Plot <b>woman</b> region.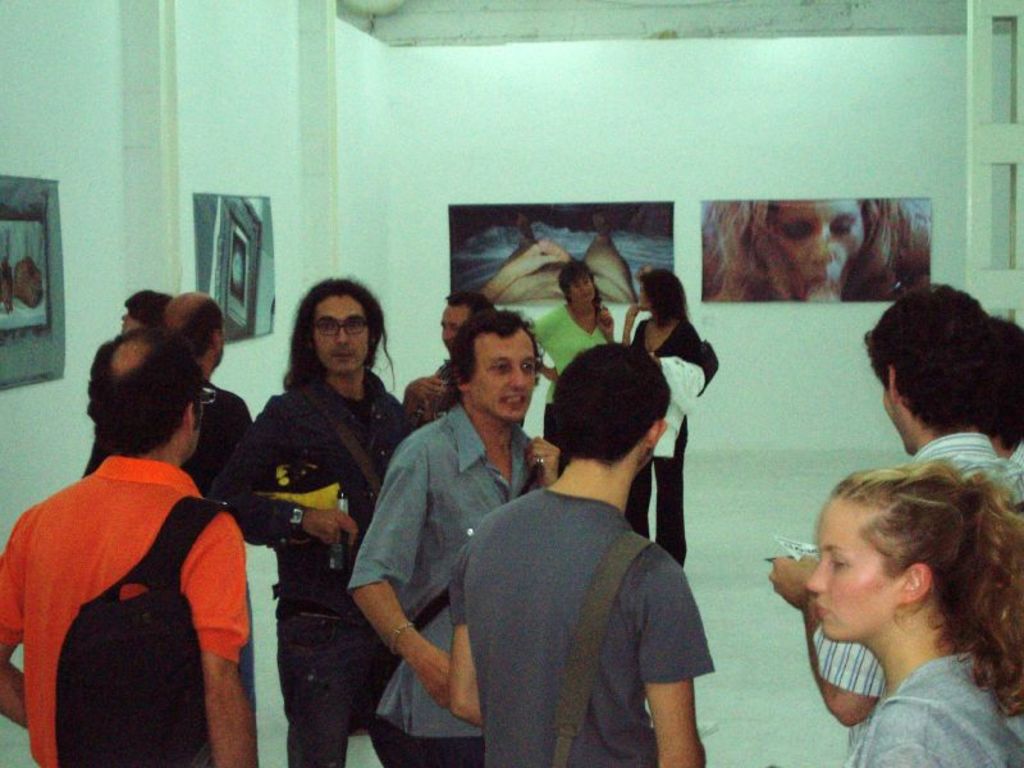
Plotted at left=618, top=266, right=705, bottom=576.
